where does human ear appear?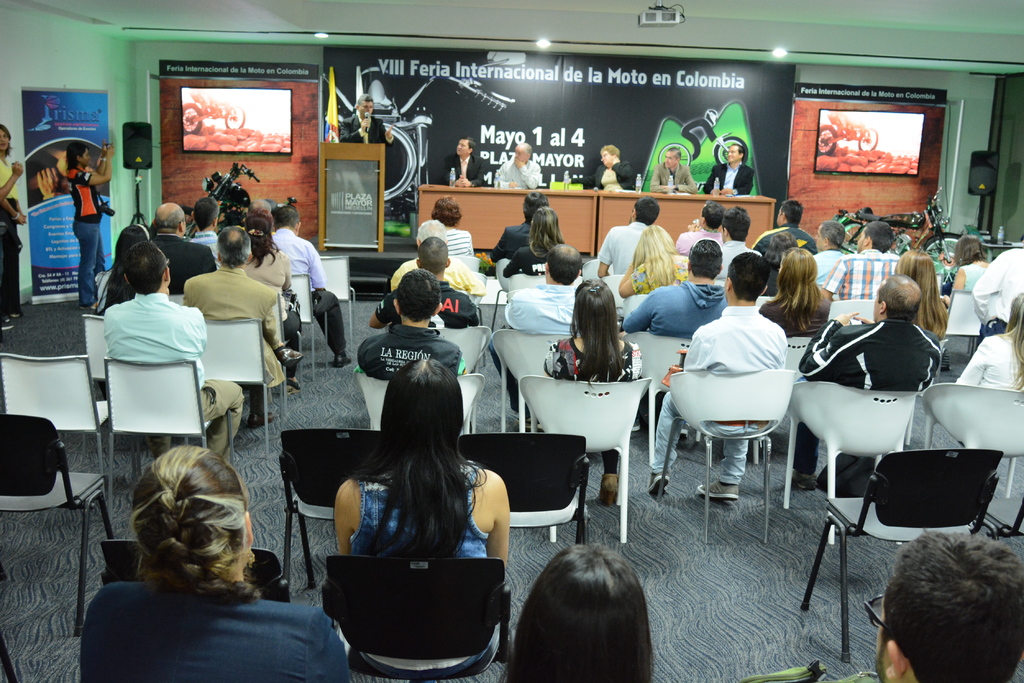
Appears at bbox=[163, 265, 168, 286].
